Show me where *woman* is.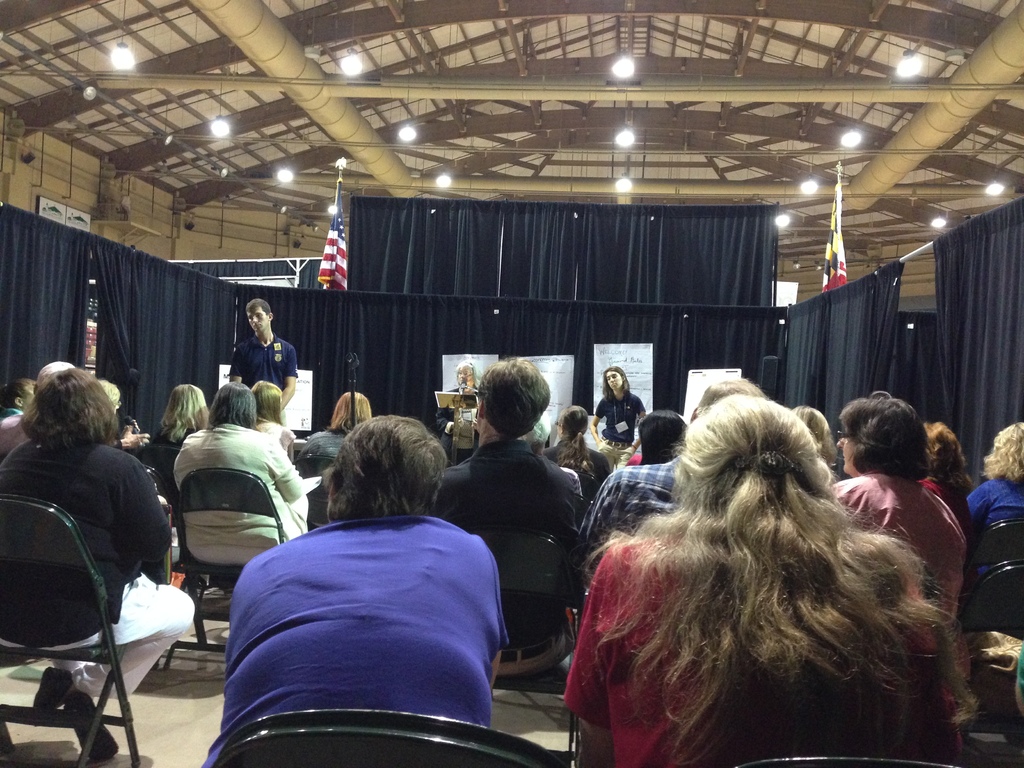
*woman* is at crop(959, 420, 1023, 586).
